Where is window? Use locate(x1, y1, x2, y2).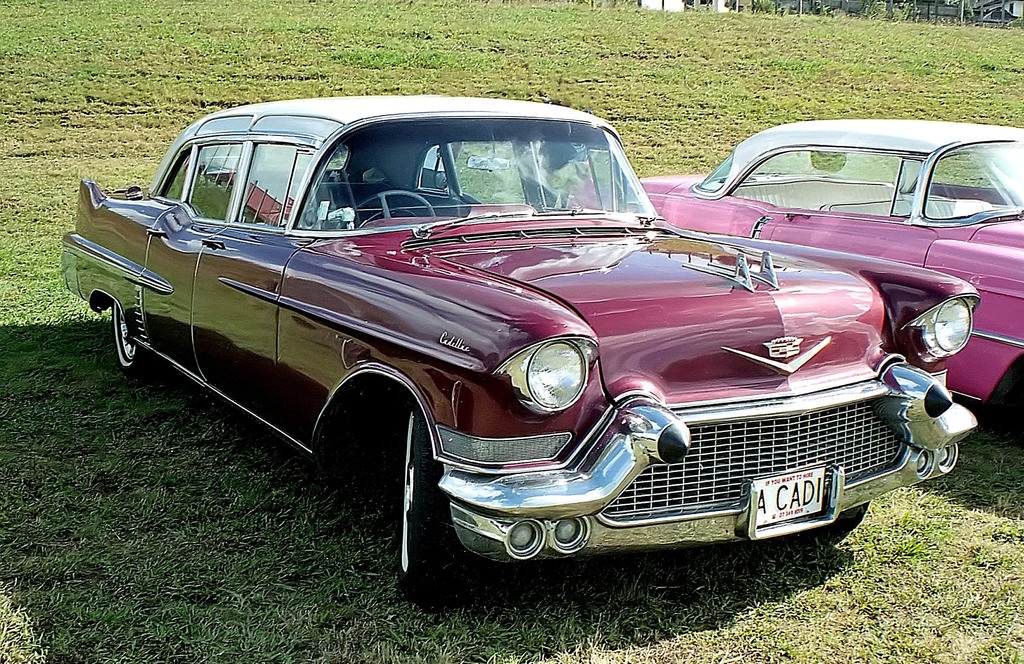
locate(235, 137, 319, 238).
